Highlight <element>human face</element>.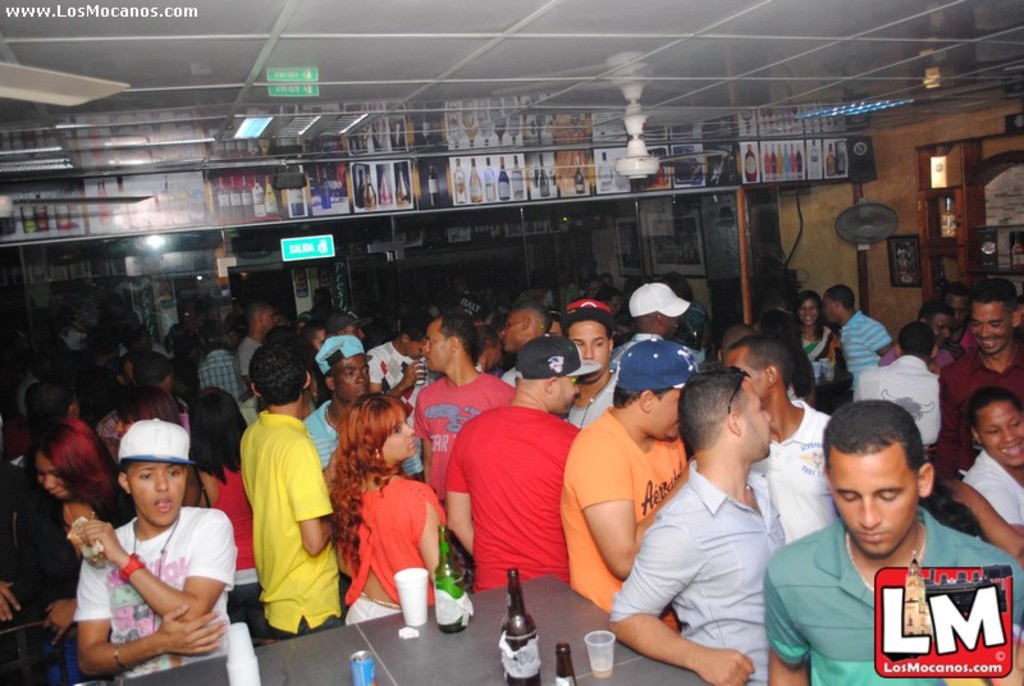
Highlighted region: bbox(979, 401, 1023, 465).
